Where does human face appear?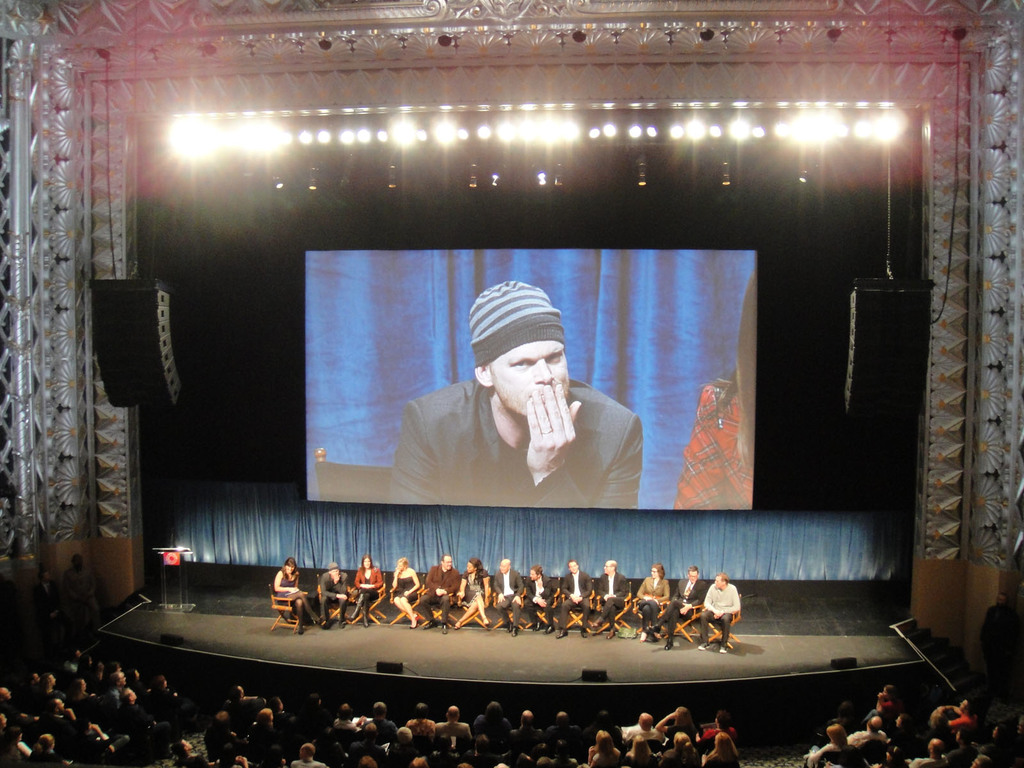
Appears at l=530, t=569, r=534, b=581.
